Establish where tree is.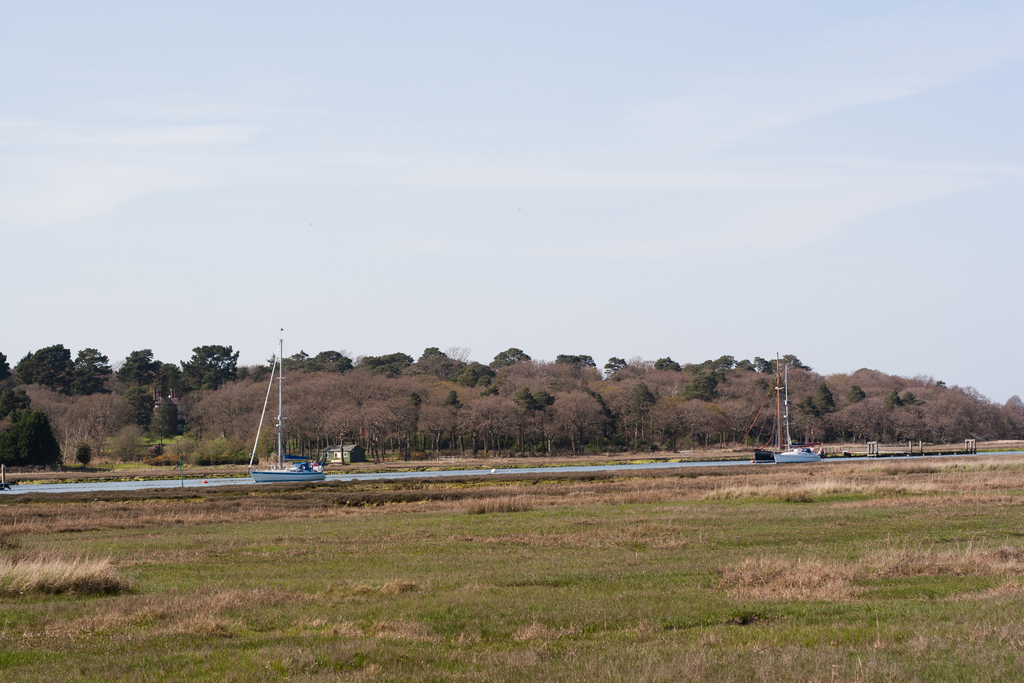
Established at bbox(0, 341, 110, 413).
